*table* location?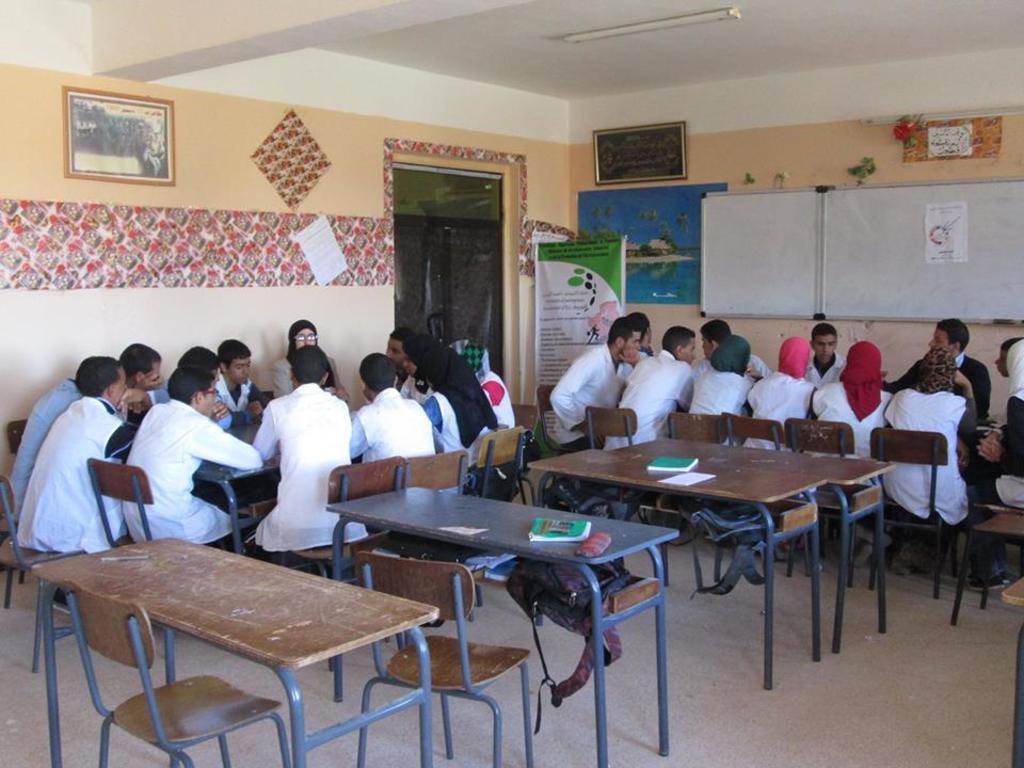
{"x1": 201, "y1": 420, "x2": 282, "y2": 555}
